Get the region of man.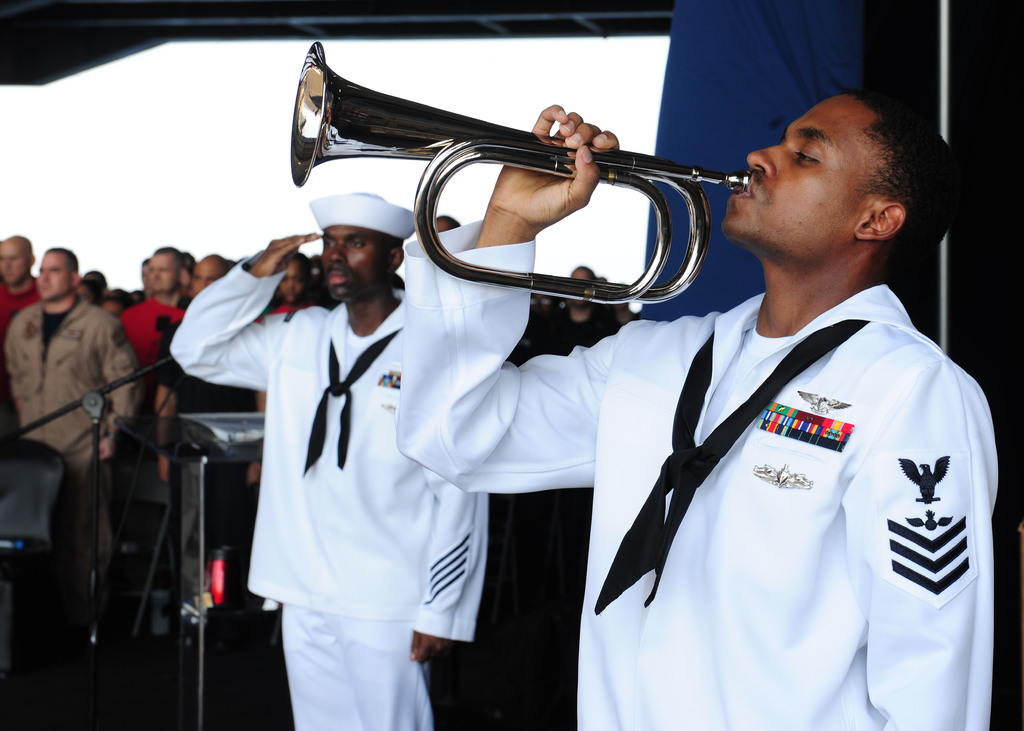
0:239:138:663.
